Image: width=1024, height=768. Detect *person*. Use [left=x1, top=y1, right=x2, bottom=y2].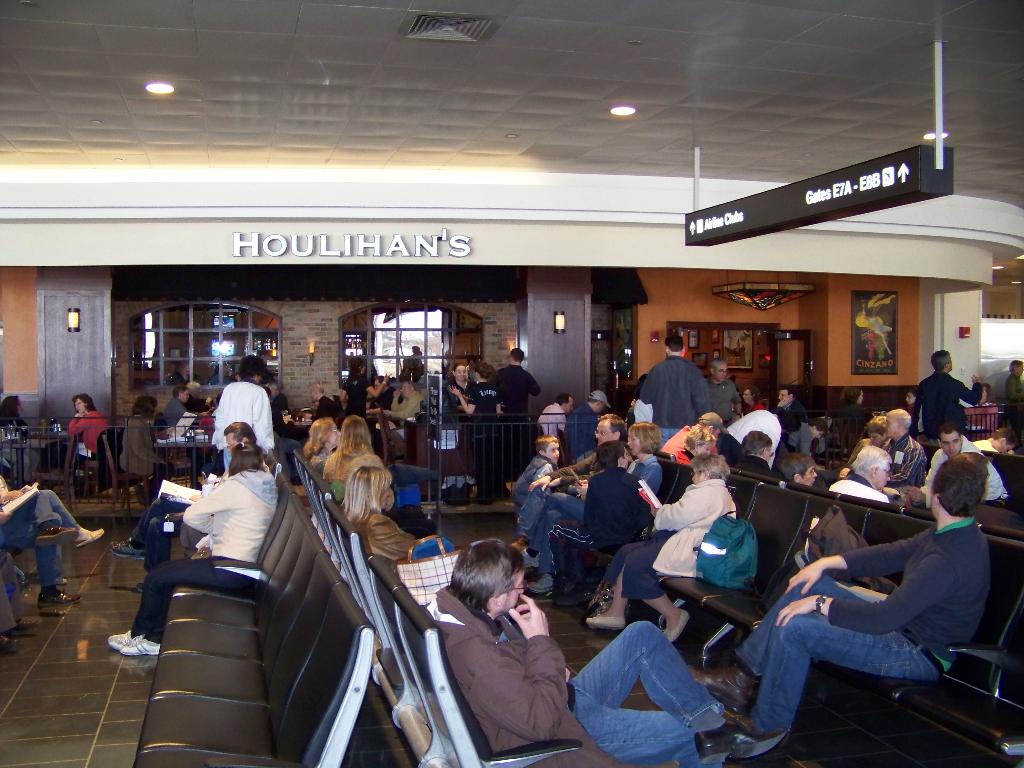
[left=341, top=463, right=455, bottom=570].
